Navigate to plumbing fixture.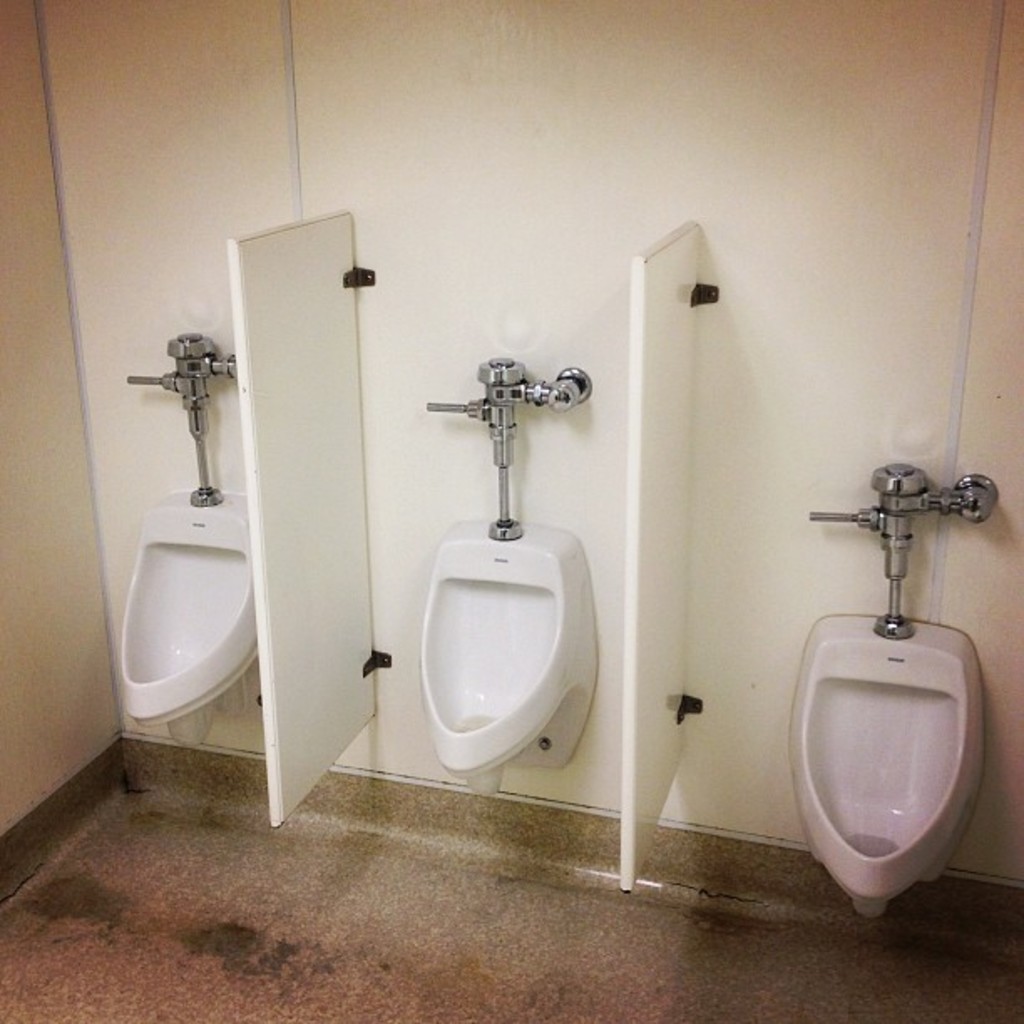
Navigation target: l=125, t=333, r=234, b=507.
